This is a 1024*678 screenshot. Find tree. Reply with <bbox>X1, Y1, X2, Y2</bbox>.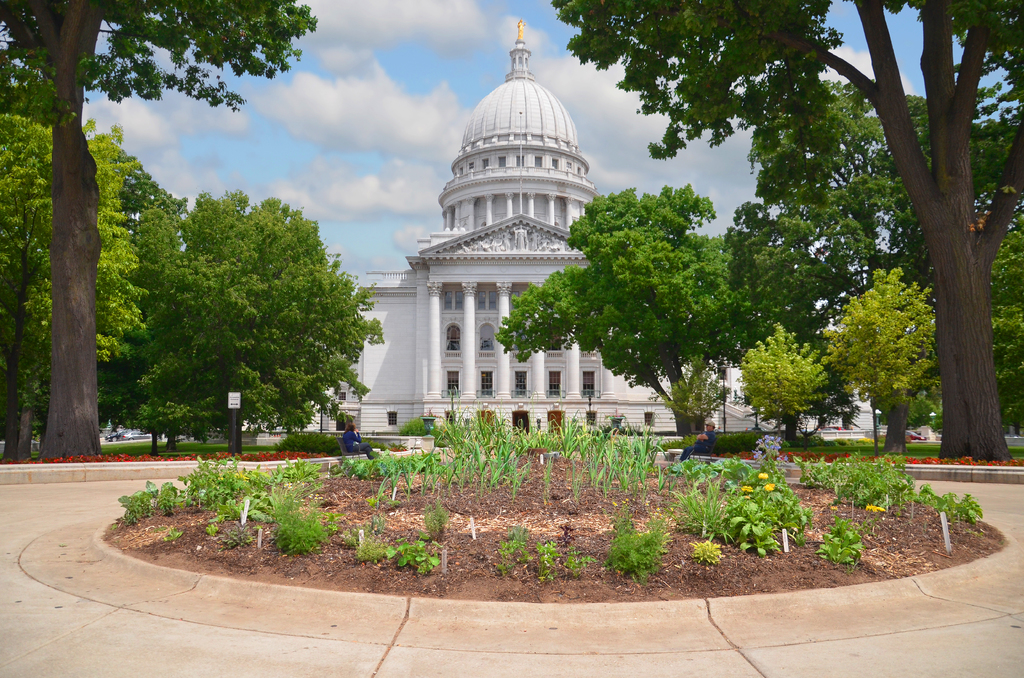
<bbox>707, 196, 849, 442</bbox>.
